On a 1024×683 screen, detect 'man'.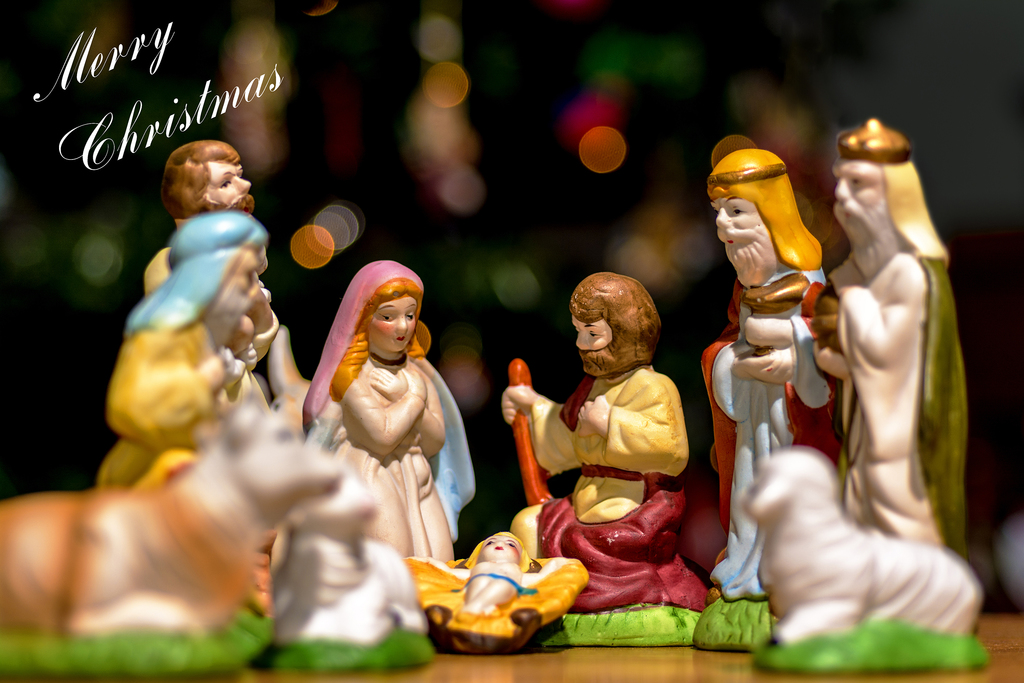
detection(99, 212, 268, 482).
